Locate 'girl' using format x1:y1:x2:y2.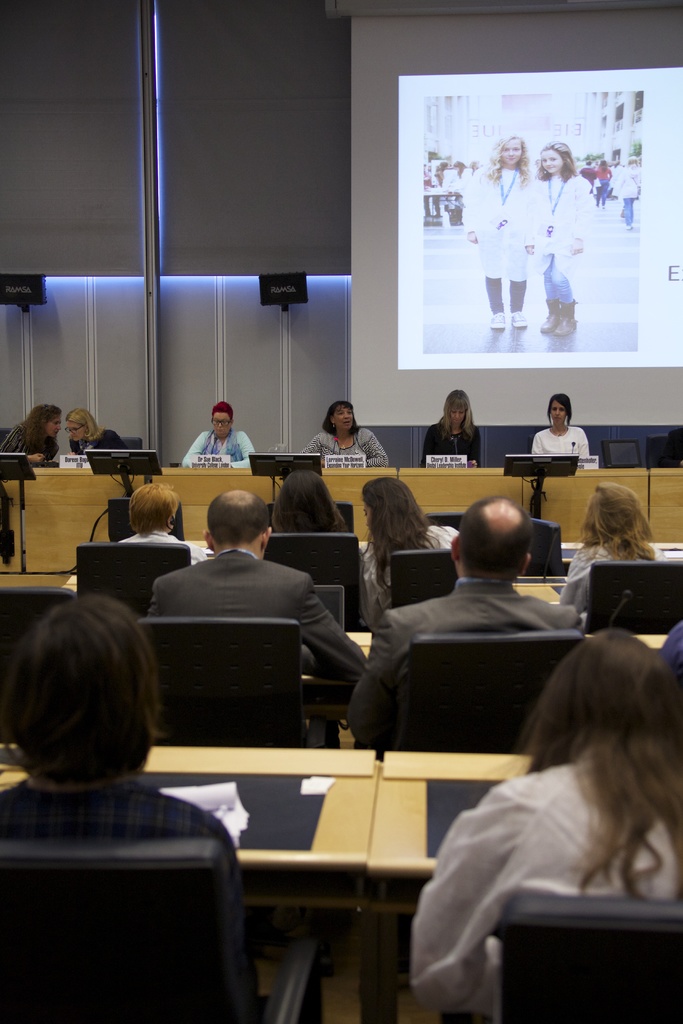
463:132:532:330.
